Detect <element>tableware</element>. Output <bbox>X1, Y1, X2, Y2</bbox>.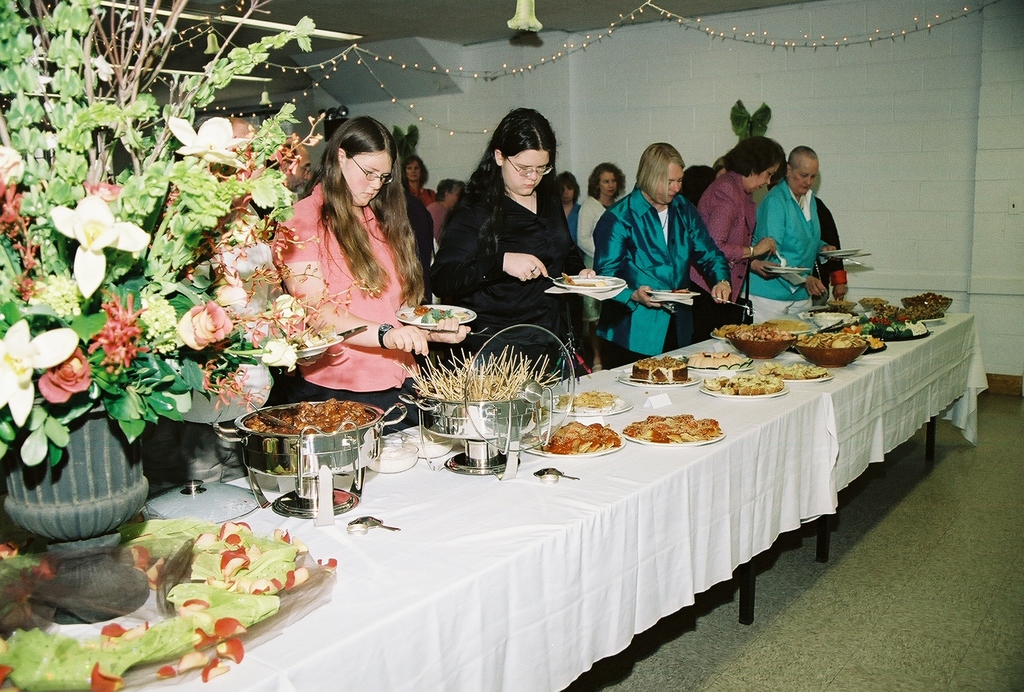
<bbox>236, 397, 385, 520</bbox>.
